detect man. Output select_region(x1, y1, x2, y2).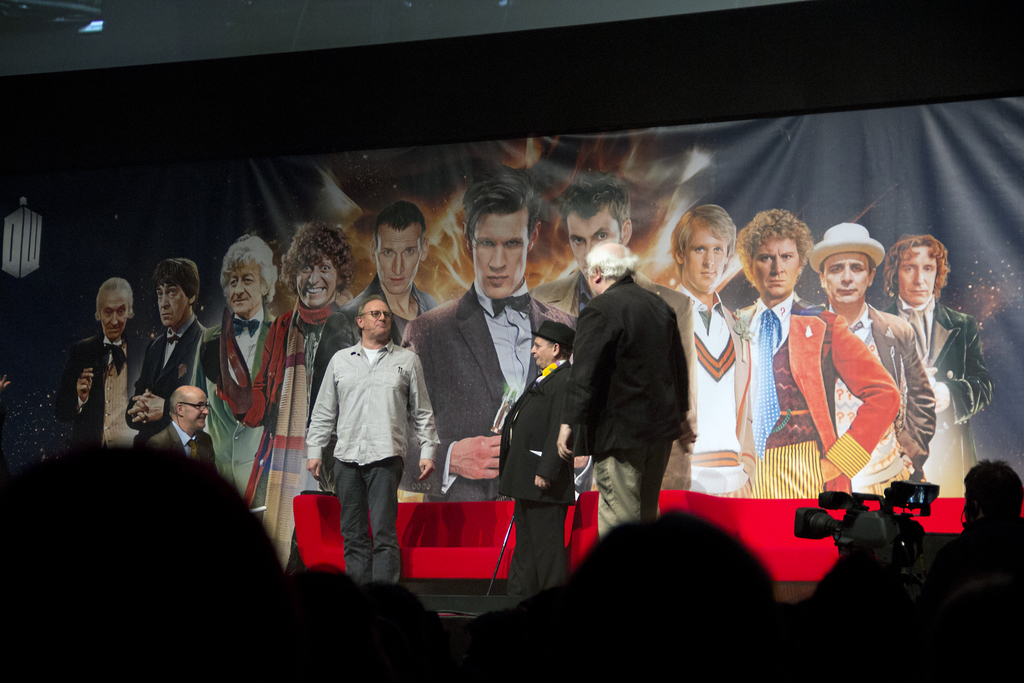
select_region(55, 274, 157, 448).
